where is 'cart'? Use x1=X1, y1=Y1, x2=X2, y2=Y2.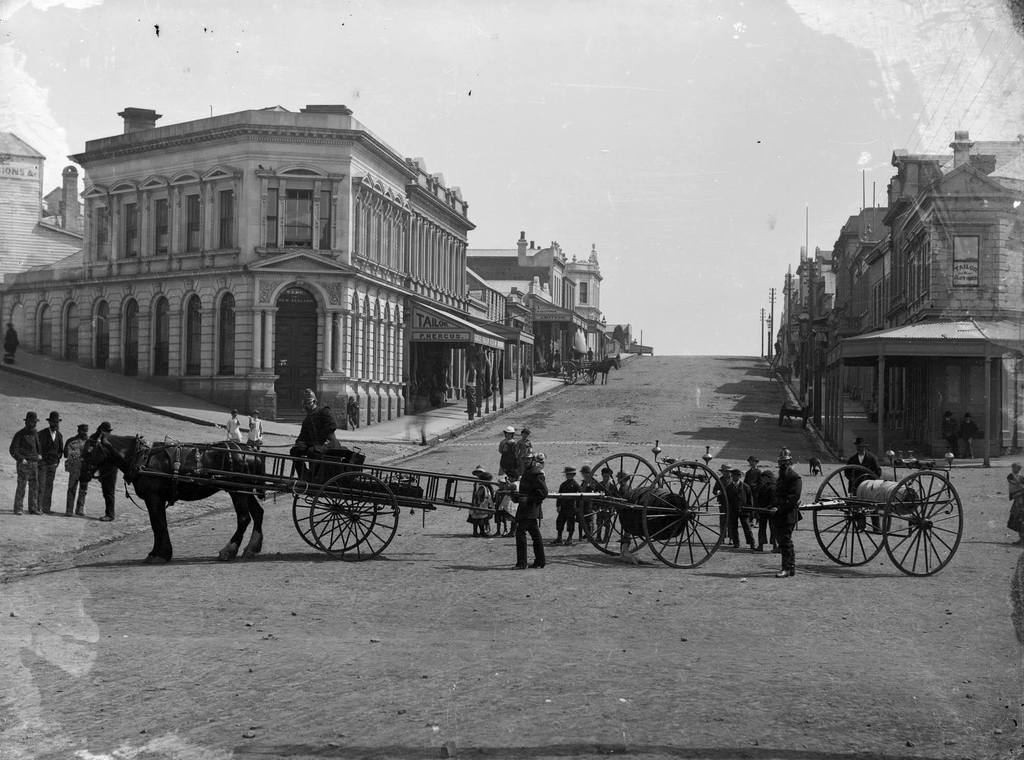
x1=742, y1=467, x2=963, y2=576.
